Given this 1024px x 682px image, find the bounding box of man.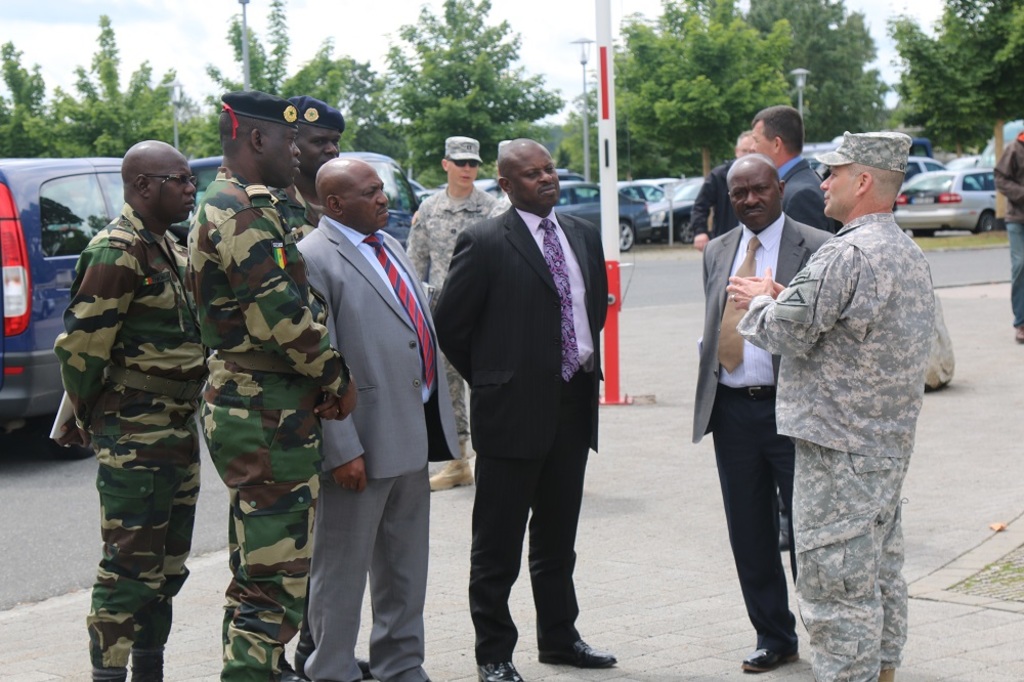
l=692, t=131, r=766, b=251.
